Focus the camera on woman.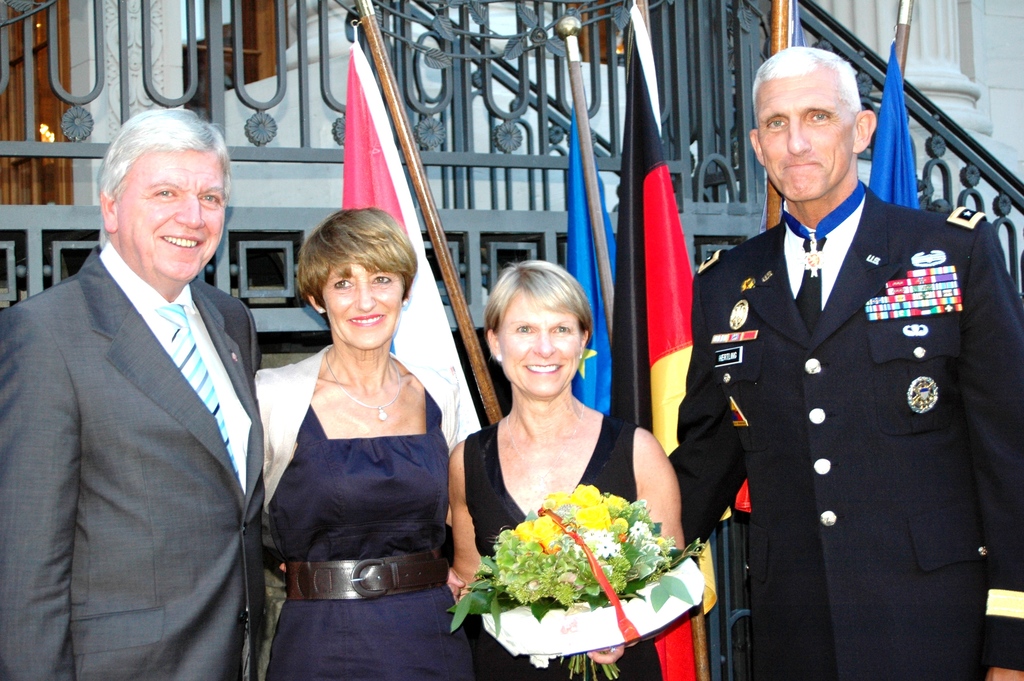
Focus region: (442,261,678,680).
